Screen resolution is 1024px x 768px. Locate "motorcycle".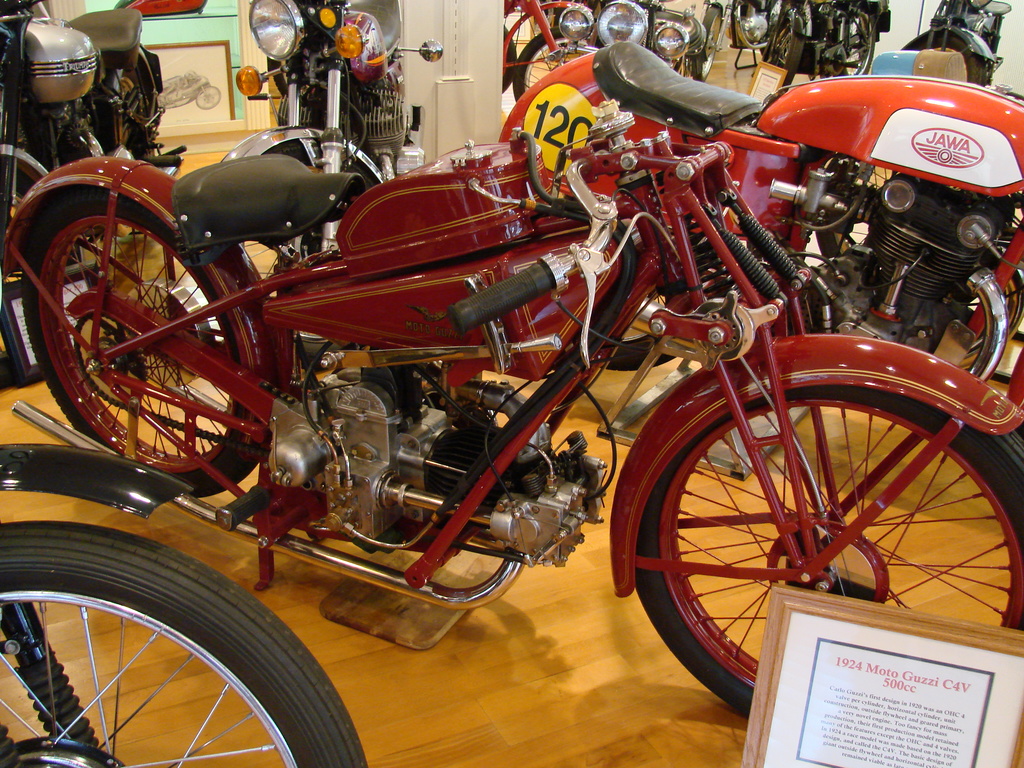
(490,33,1023,379).
